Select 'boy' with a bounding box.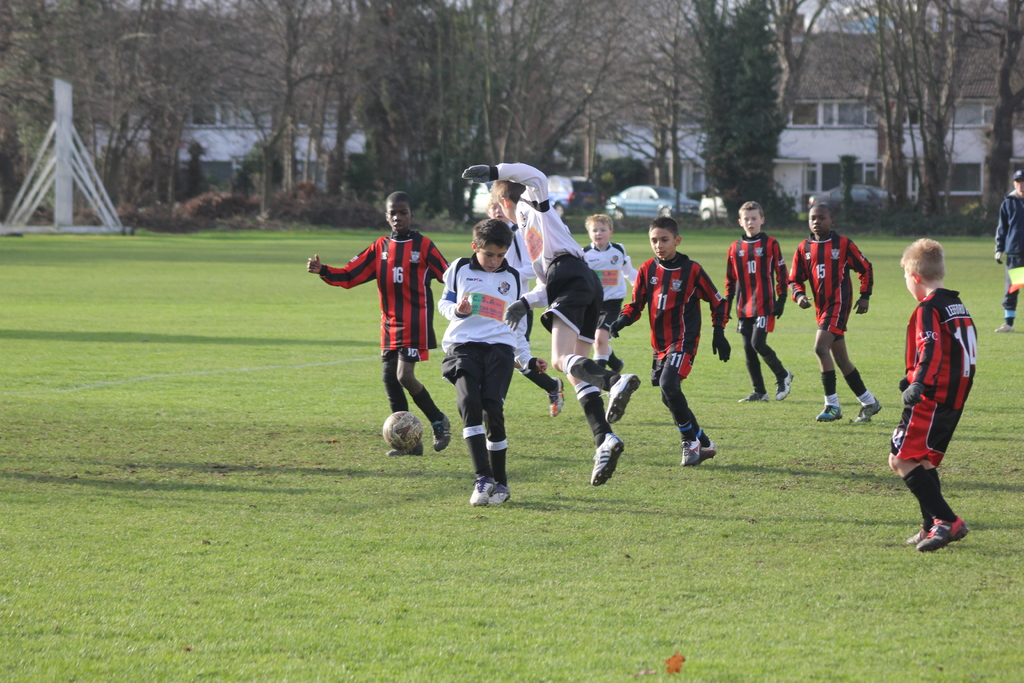
[left=879, top=237, right=999, bottom=572].
